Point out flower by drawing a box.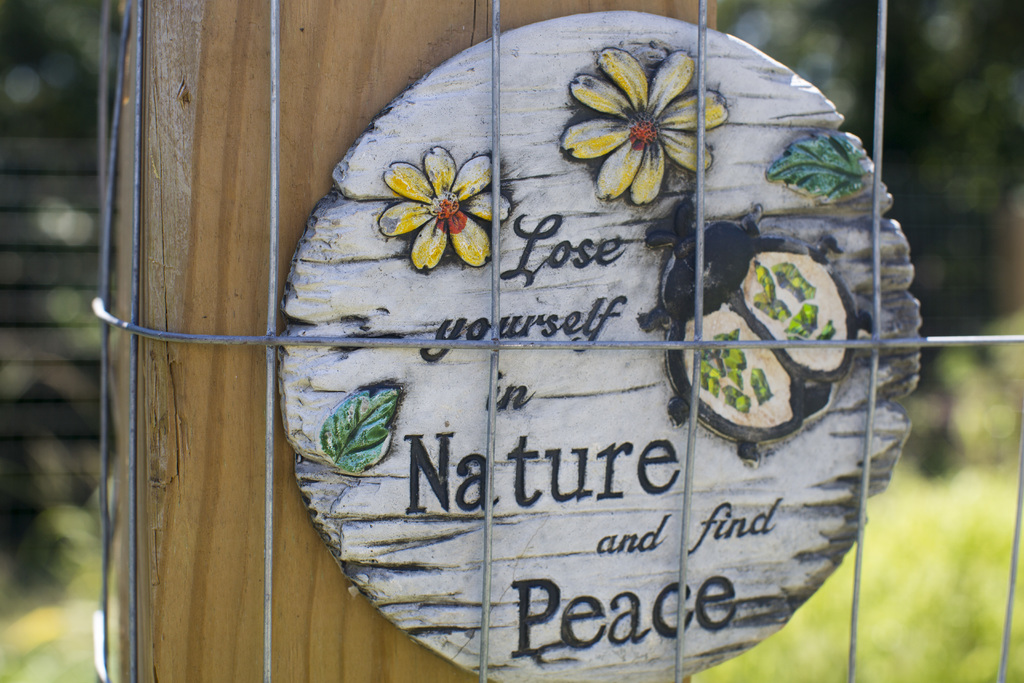
{"left": 552, "top": 39, "right": 726, "bottom": 198}.
